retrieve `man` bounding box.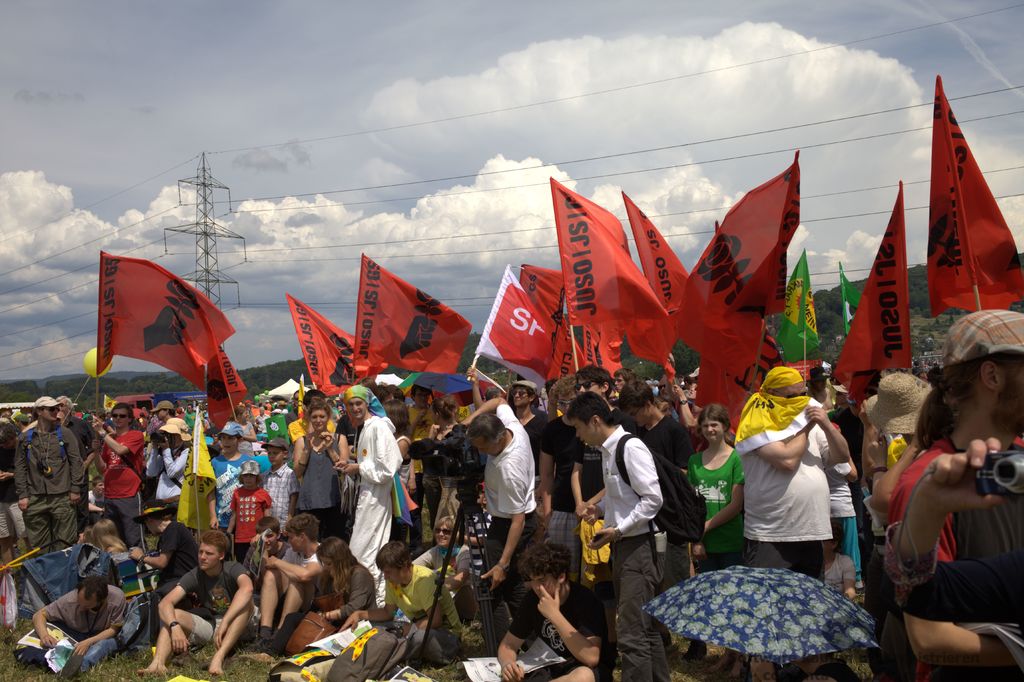
Bounding box: locate(257, 405, 273, 432).
